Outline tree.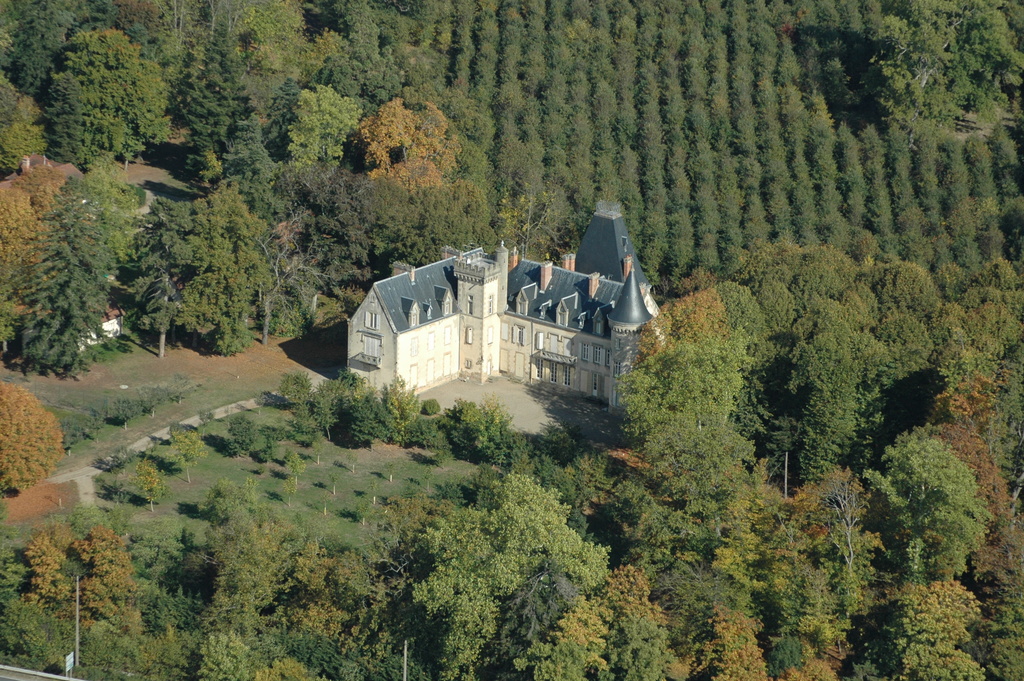
Outline: 860,386,991,596.
